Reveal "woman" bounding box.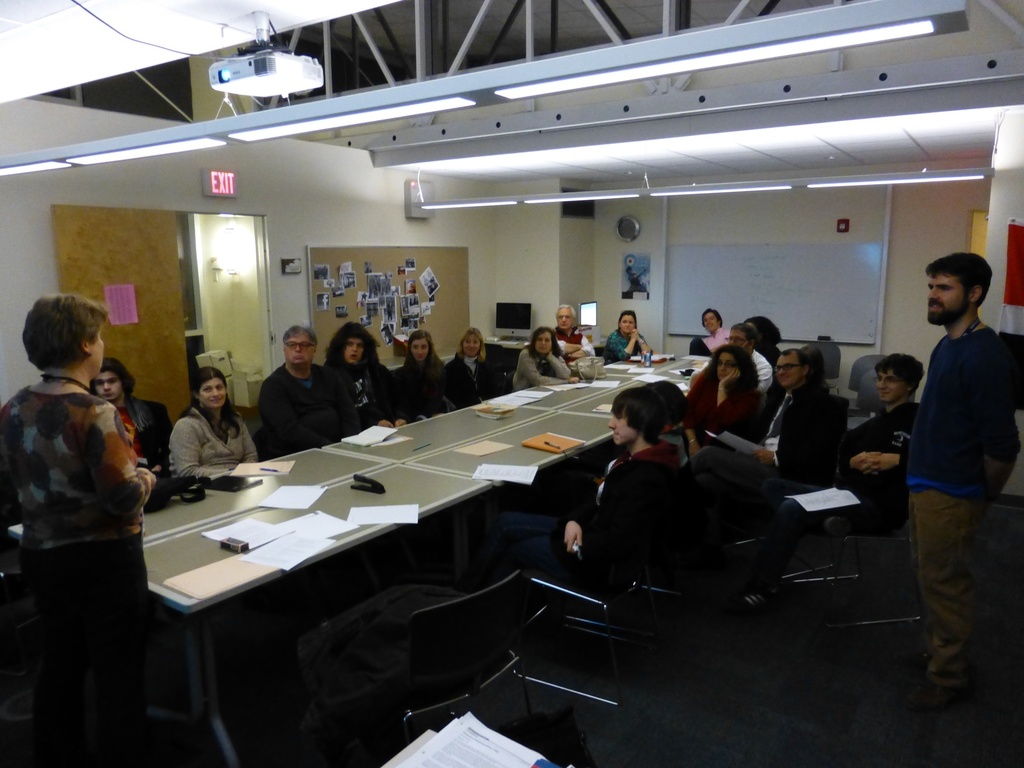
Revealed: (315,321,382,444).
